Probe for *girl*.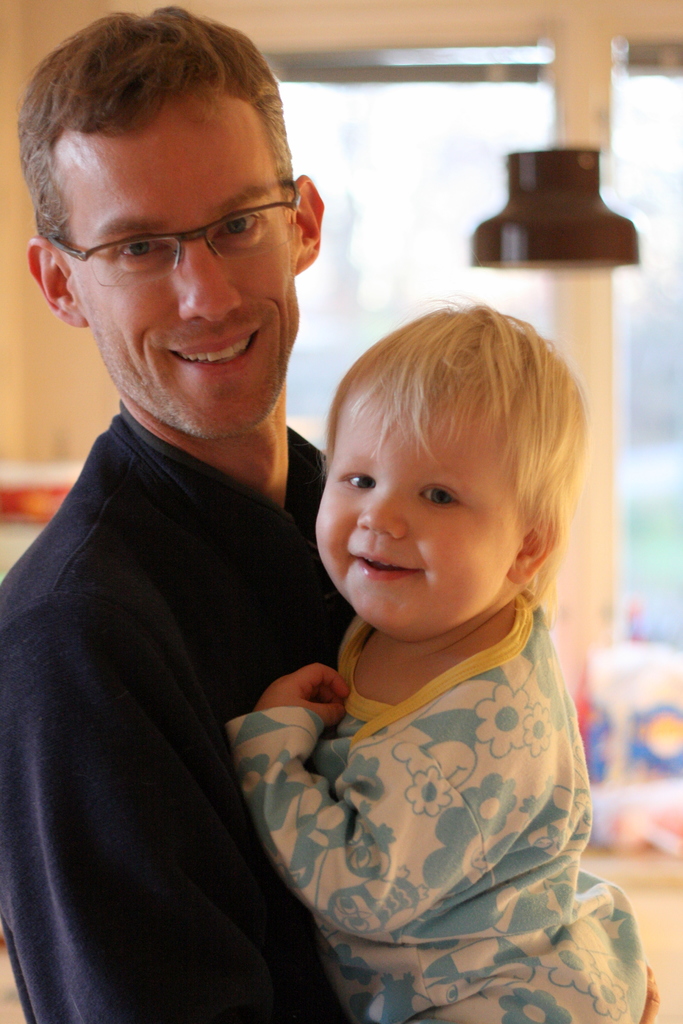
Probe result: x1=228, y1=305, x2=646, y2=1022.
